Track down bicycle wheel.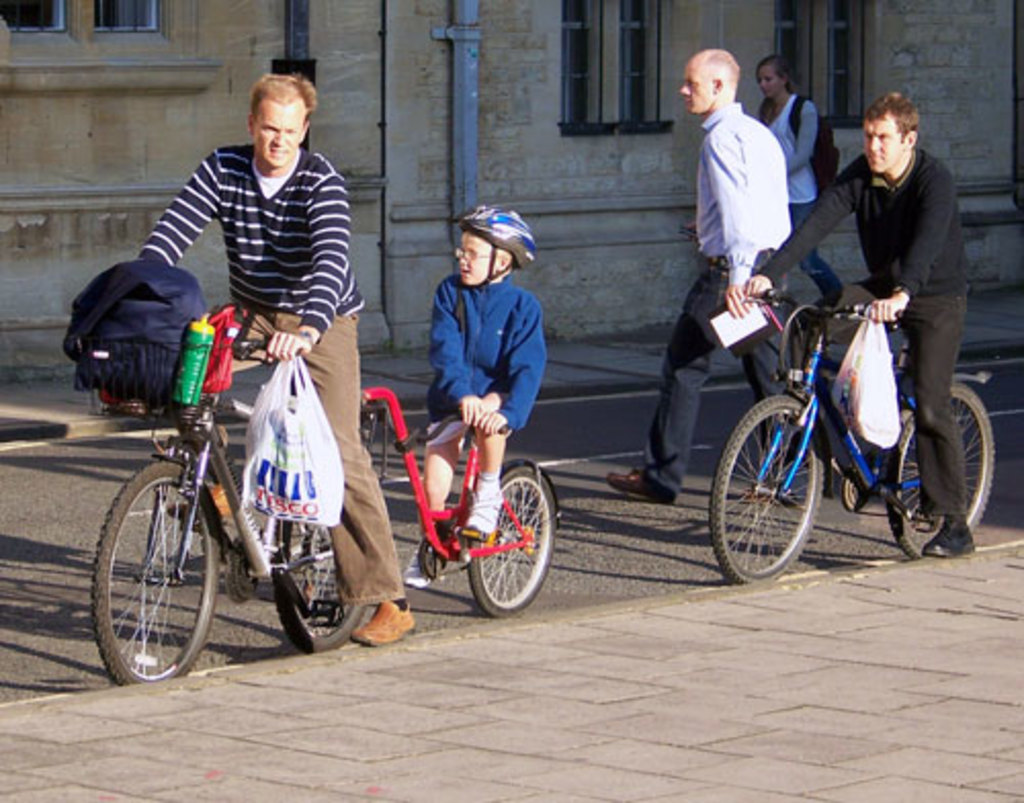
Tracked to box(473, 459, 559, 621).
